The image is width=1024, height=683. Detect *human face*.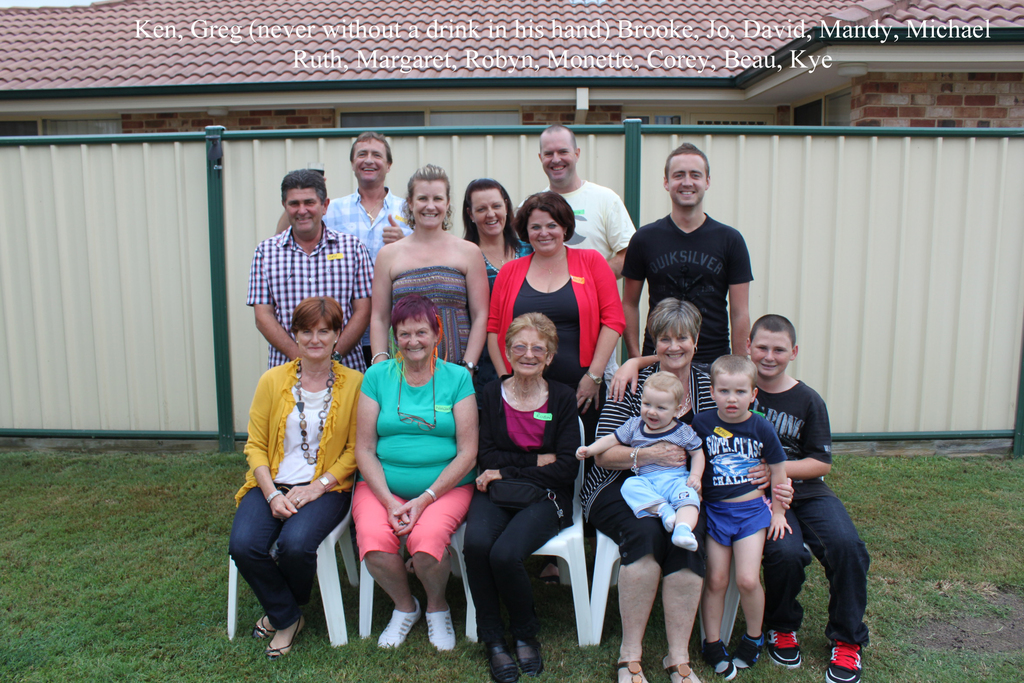
Detection: 414,183,449,224.
